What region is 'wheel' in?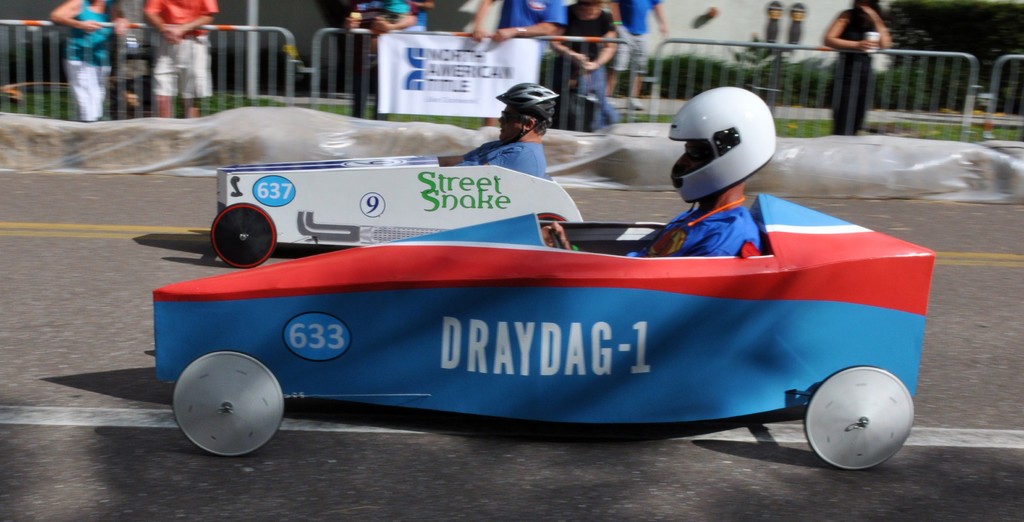
(550, 228, 560, 248).
